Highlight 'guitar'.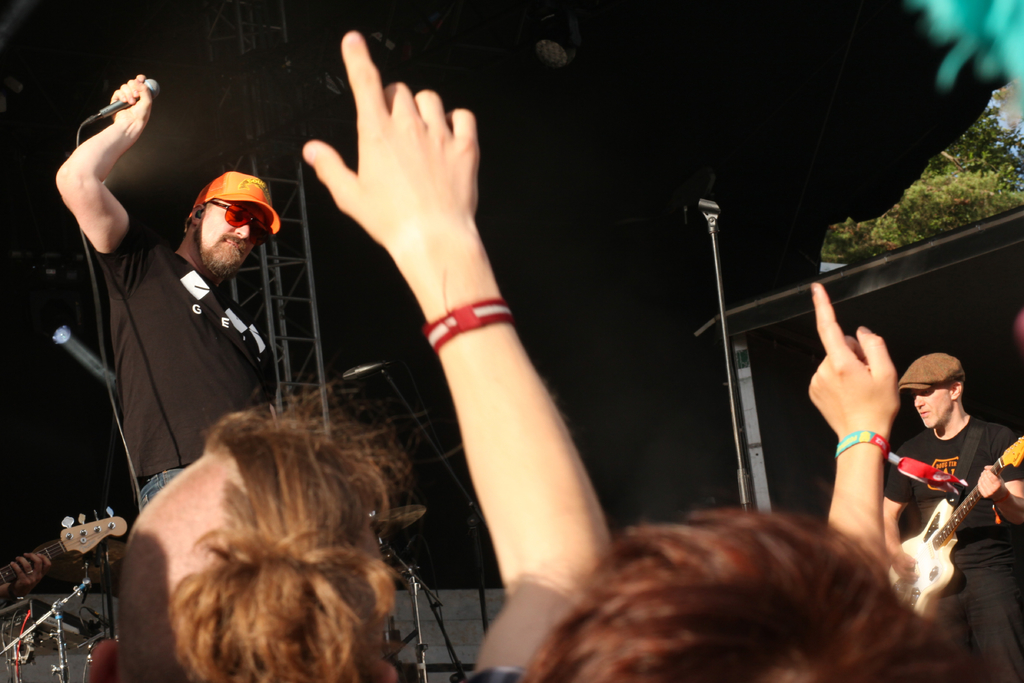
Highlighted region: box=[883, 432, 1023, 614].
